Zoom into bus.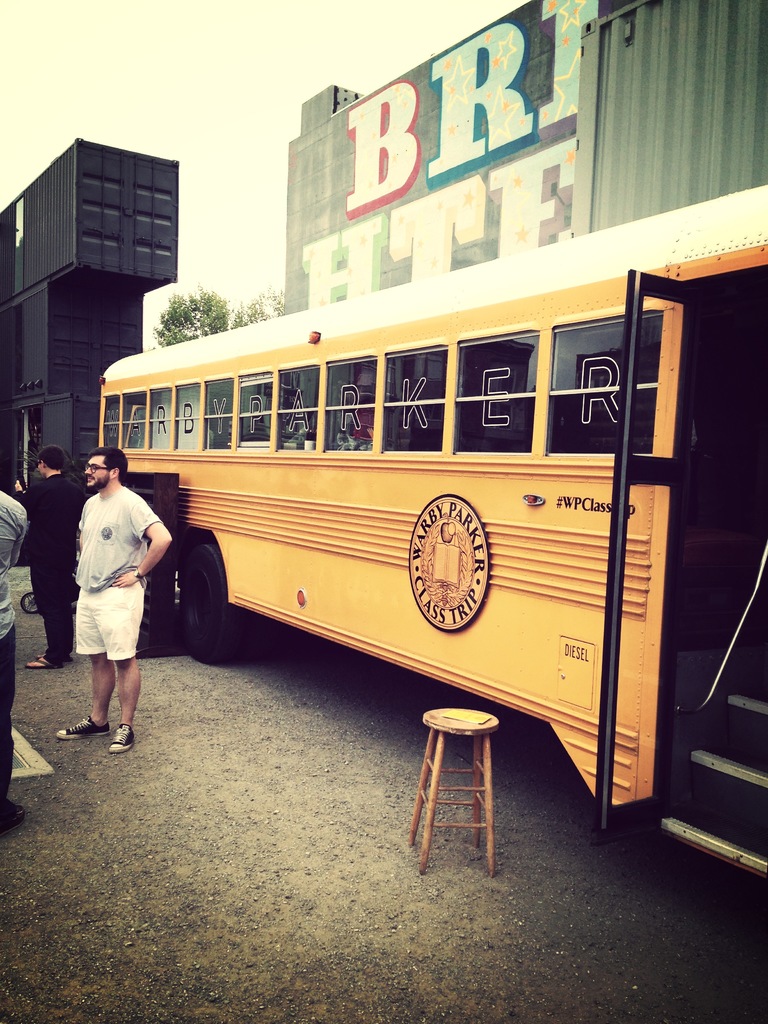
Zoom target: [95,175,767,882].
